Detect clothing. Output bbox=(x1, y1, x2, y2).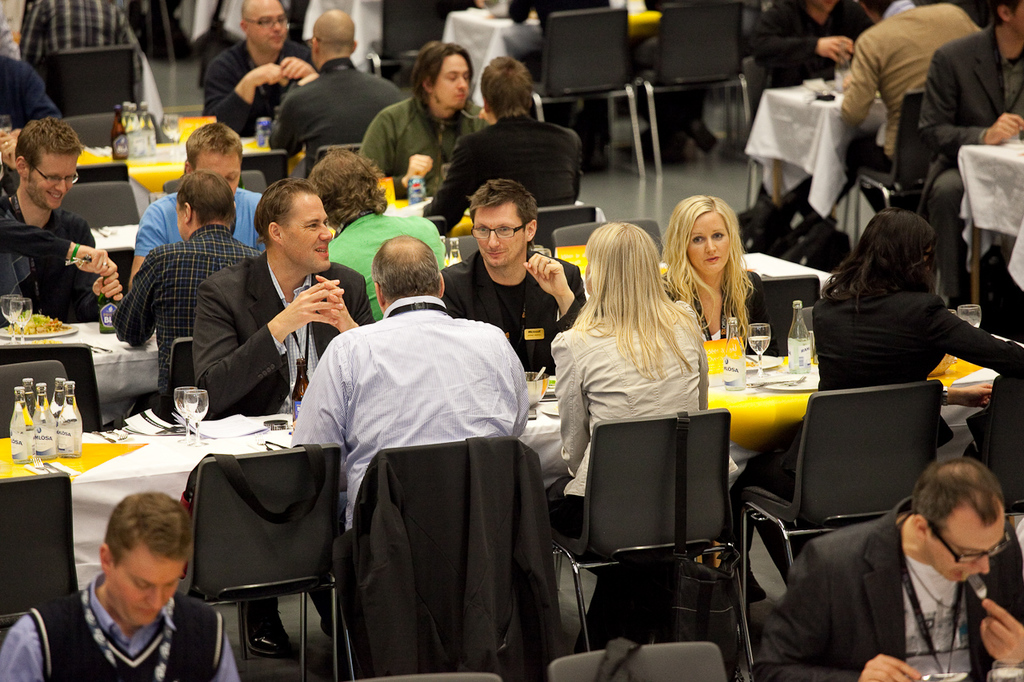
bbox=(199, 253, 374, 617).
